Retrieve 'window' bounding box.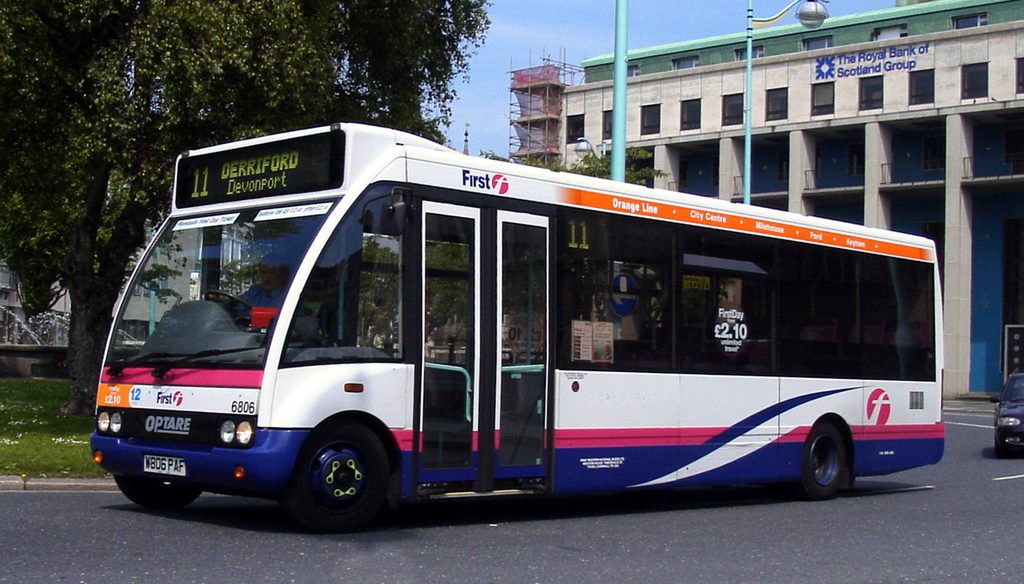
Bounding box: box=[639, 102, 660, 138].
